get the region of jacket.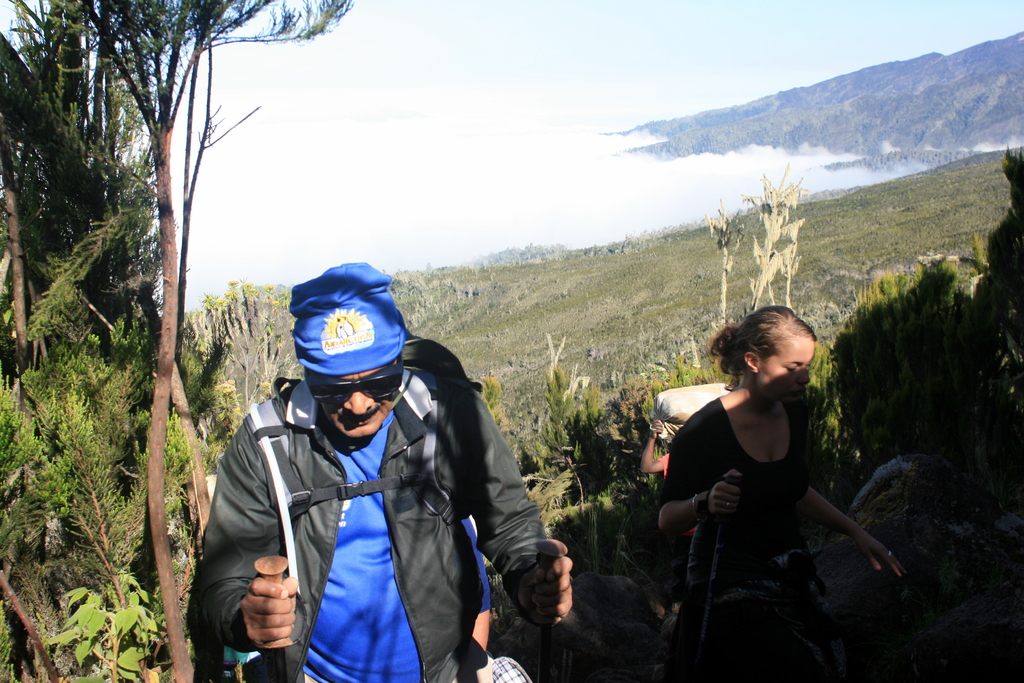
l=184, t=308, r=541, b=661.
